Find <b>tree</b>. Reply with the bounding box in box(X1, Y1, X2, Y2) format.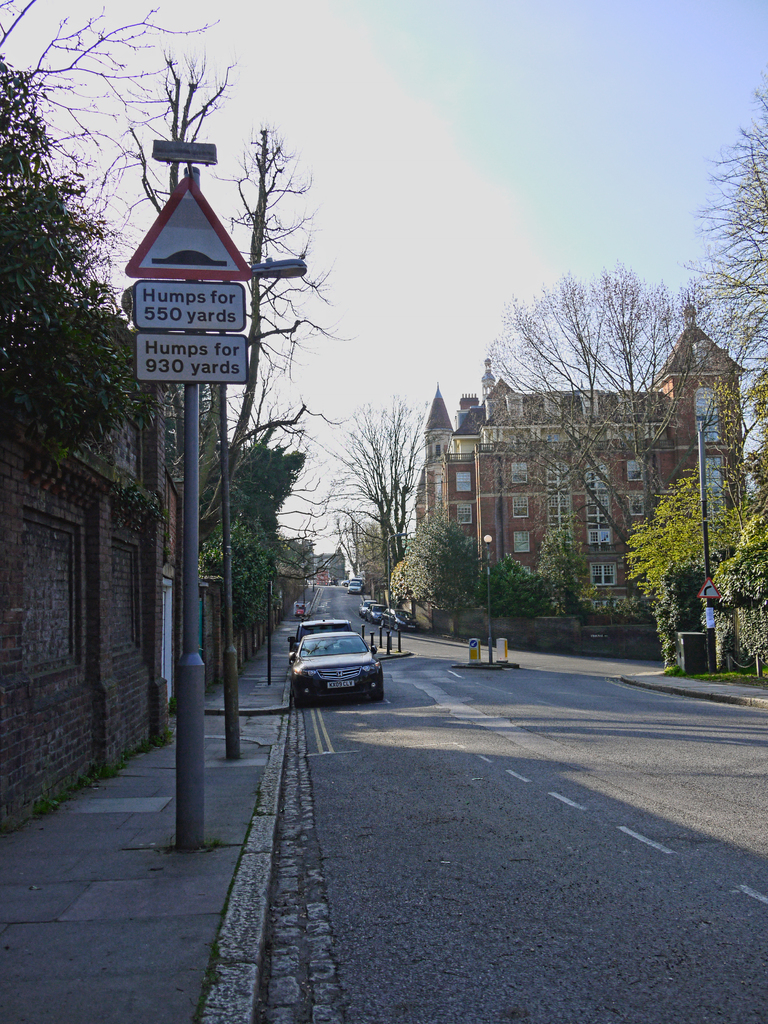
box(0, 63, 144, 454).
